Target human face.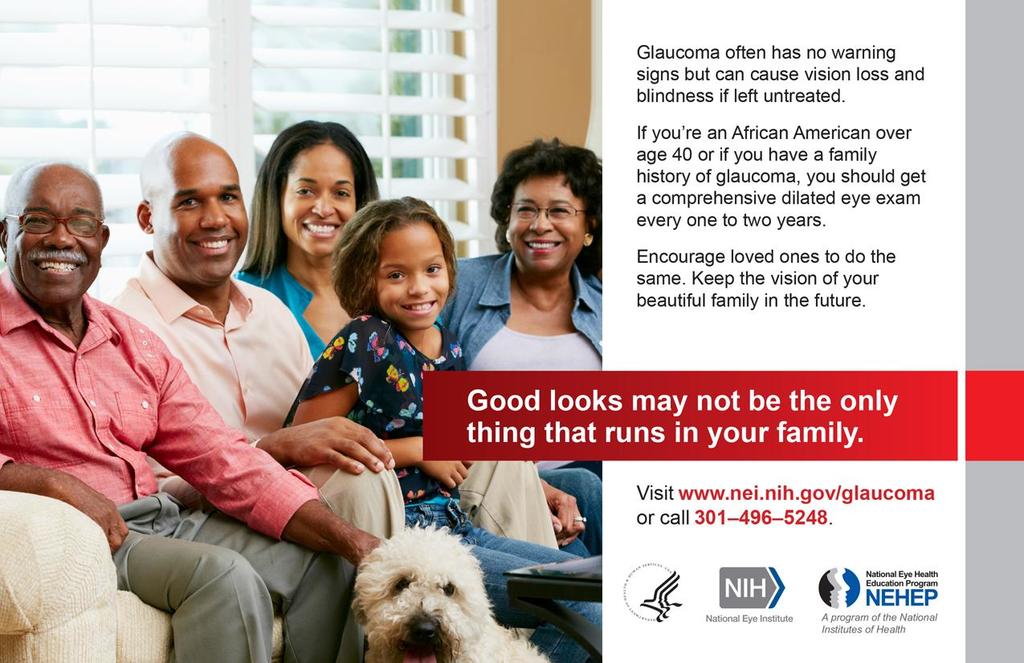
Target region: crop(279, 142, 353, 252).
